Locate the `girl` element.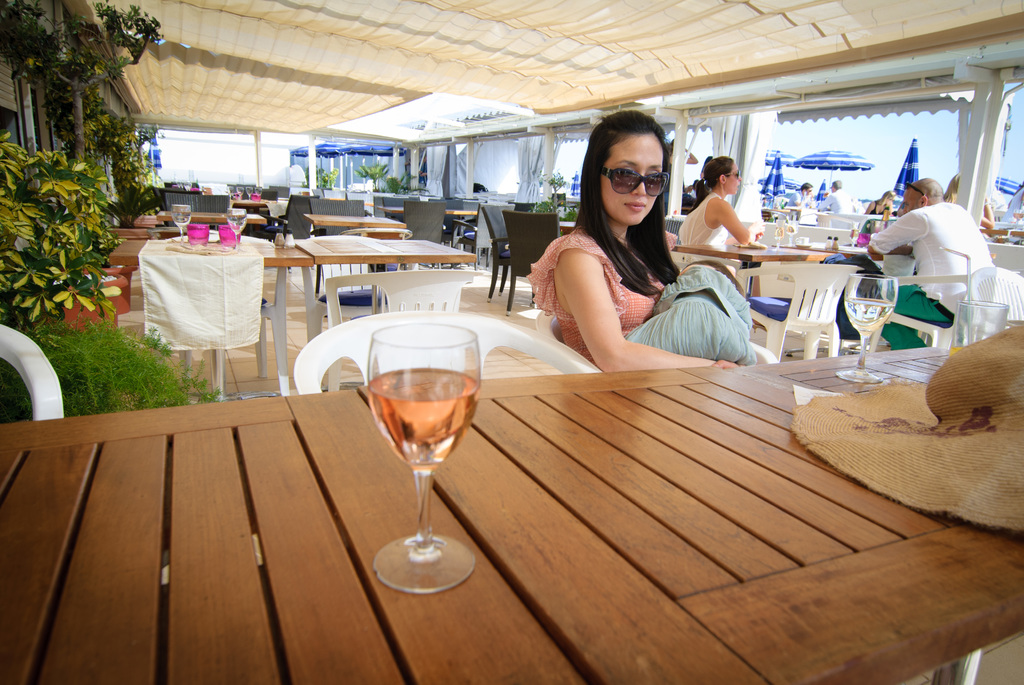
Element bbox: crop(533, 107, 759, 368).
